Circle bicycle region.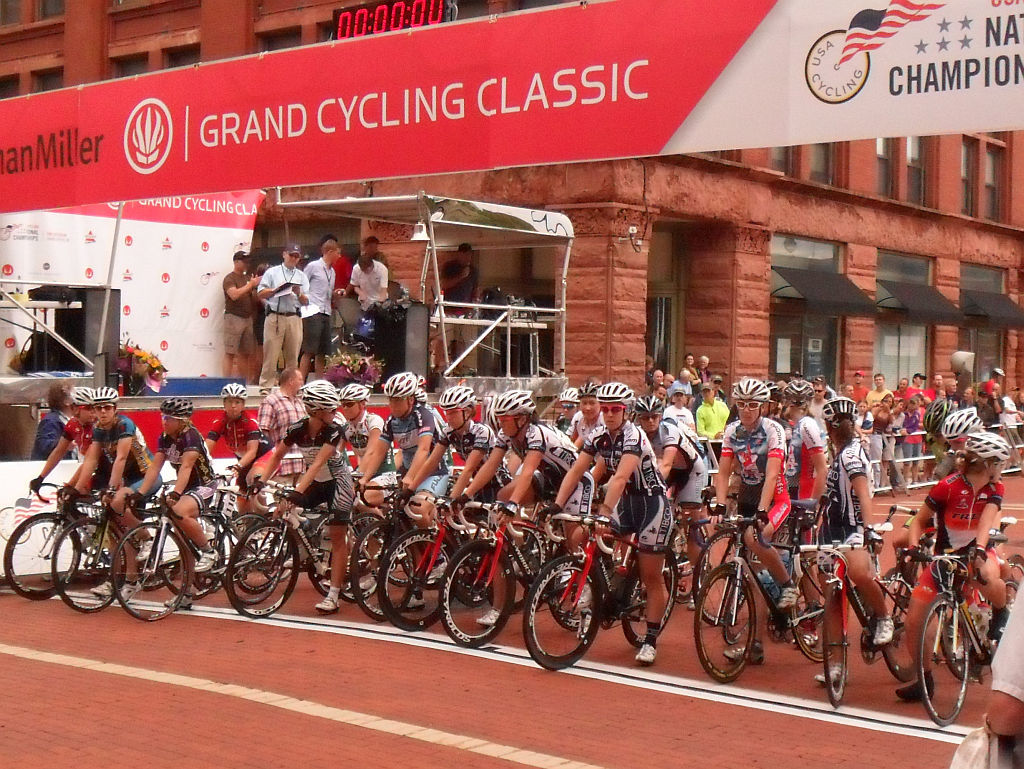
Region: 115/490/285/621.
